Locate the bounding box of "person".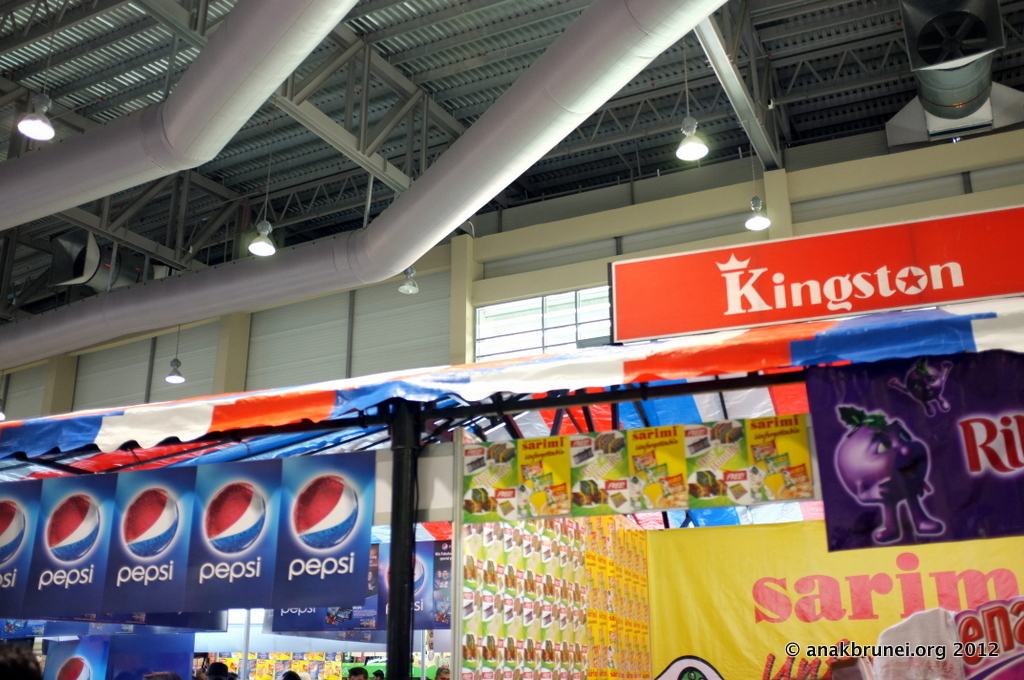
Bounding box: [203,659,230,679].
